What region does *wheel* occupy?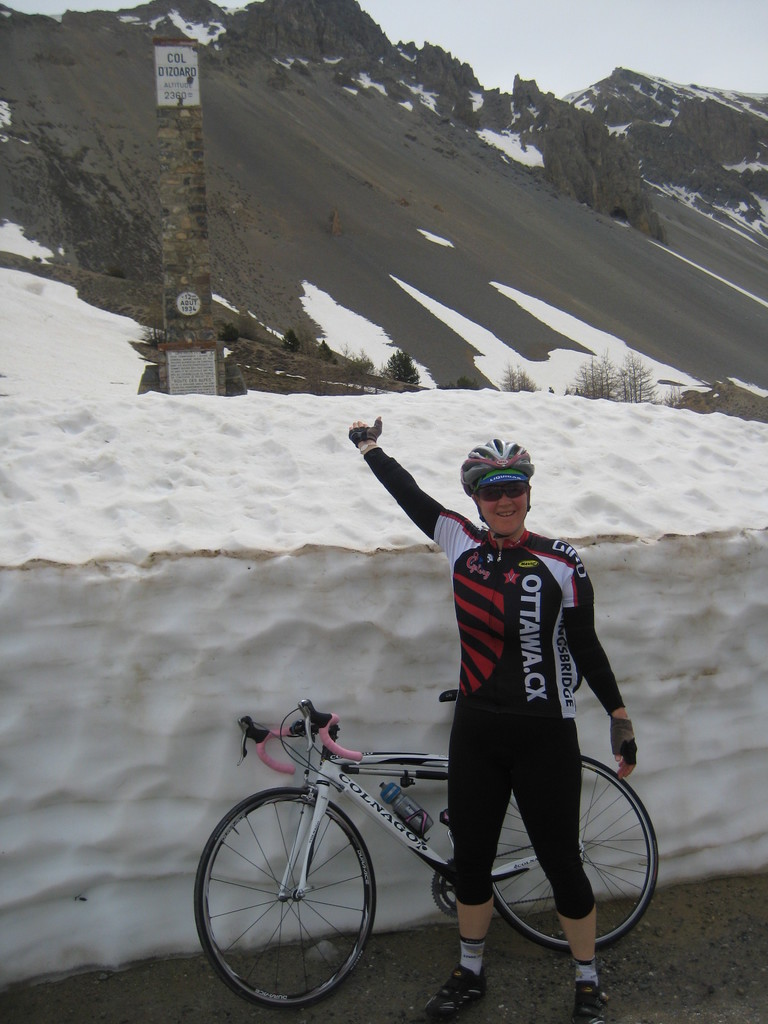
[213, 799, 395, 989].
